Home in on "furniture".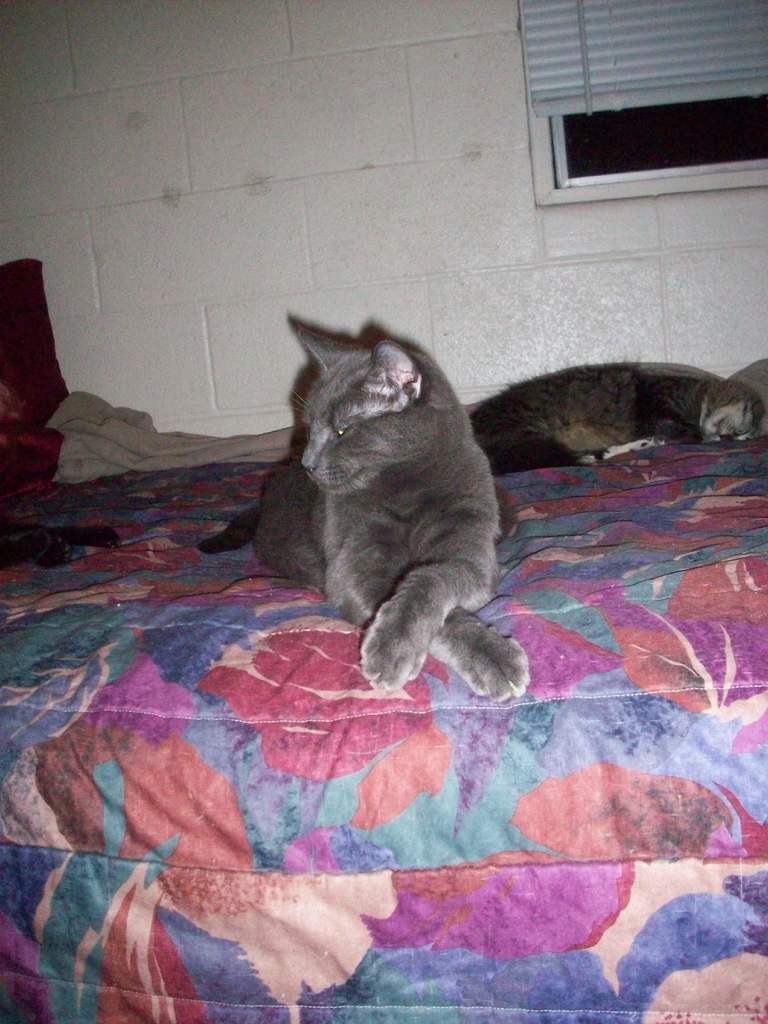
Homed in at 0, 437, 767, 1023.
